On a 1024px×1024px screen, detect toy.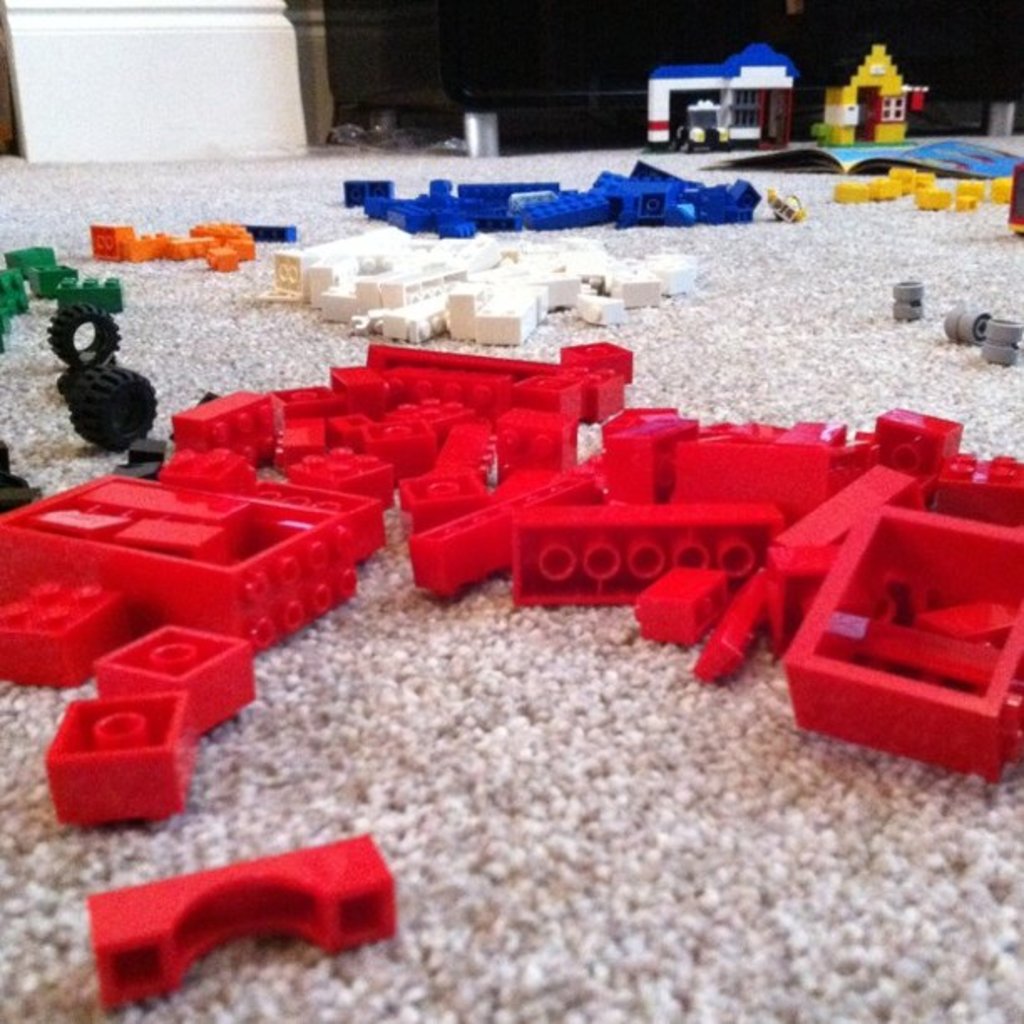
bbox=(44, 293, 120, 366).
